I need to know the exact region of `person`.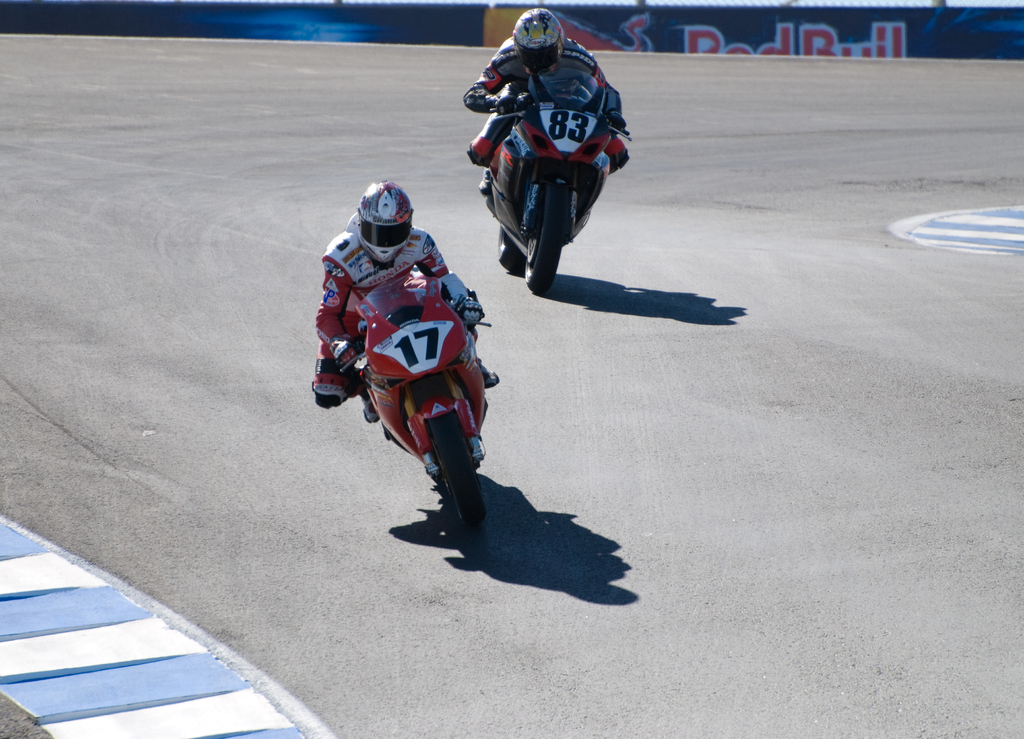
Region: Rect(470, 4, 632, 196).
